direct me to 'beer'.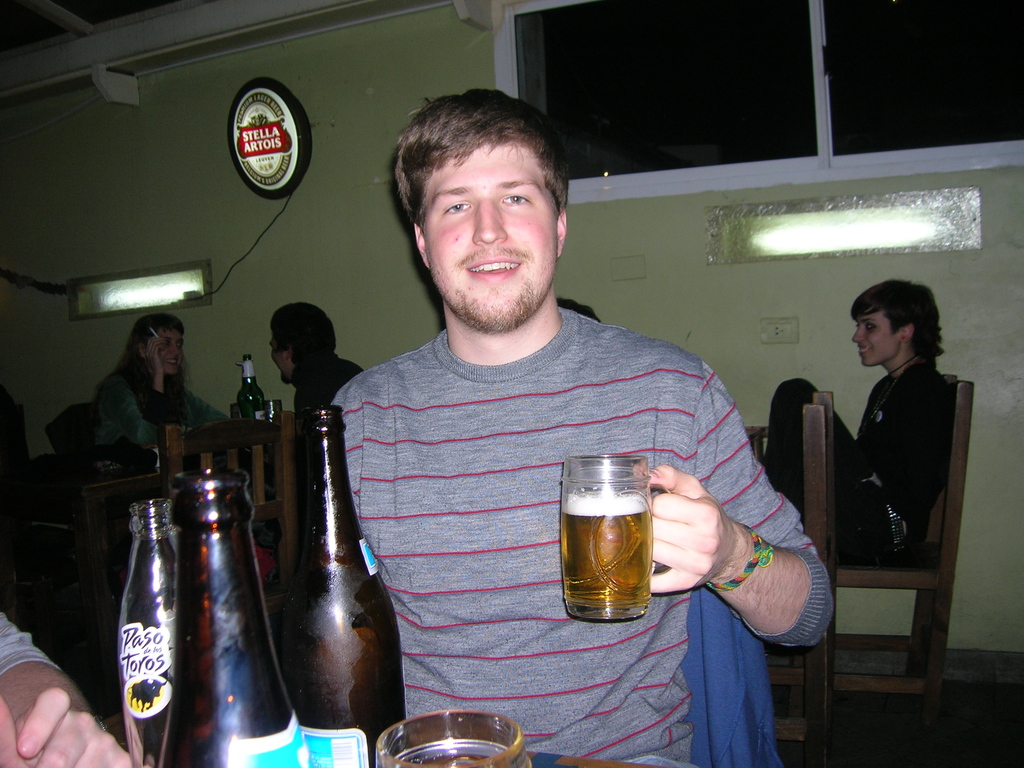
Direction: select_region(563, 493, 650, 617).
